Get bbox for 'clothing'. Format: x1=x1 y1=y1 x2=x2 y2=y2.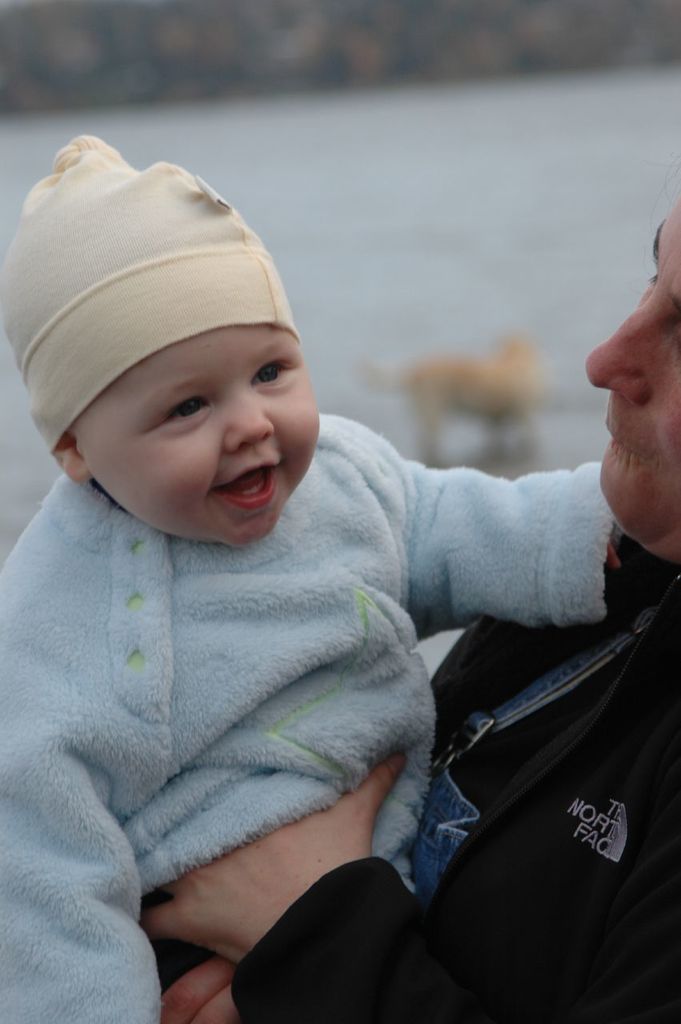
x1=226 y1=524 x2=680 y2=1022.
